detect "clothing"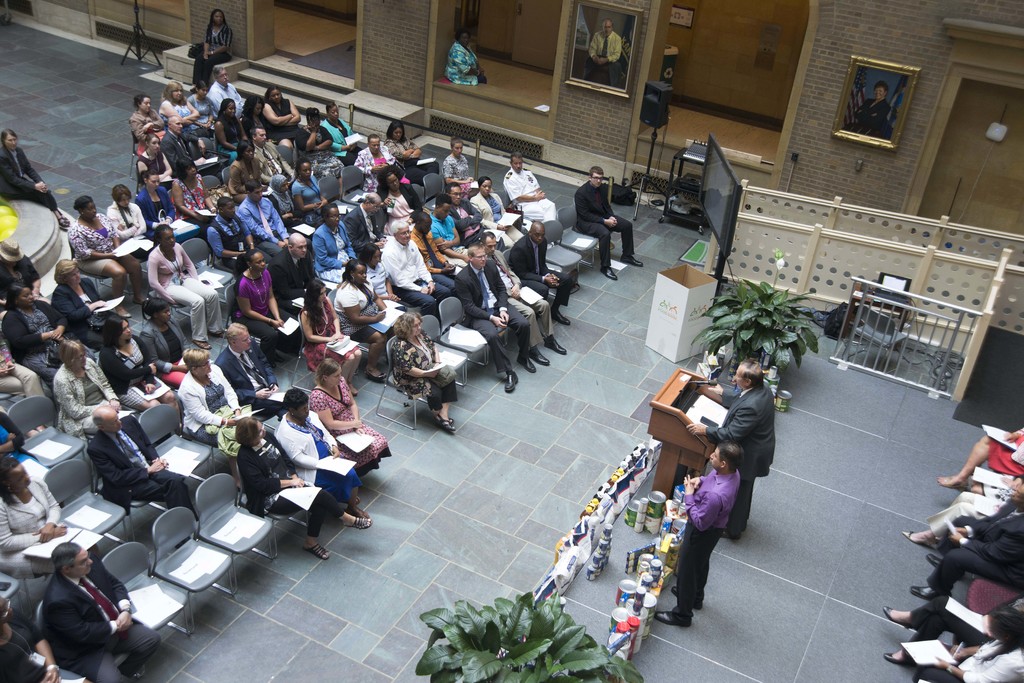
[172, 172, 213, 231]
